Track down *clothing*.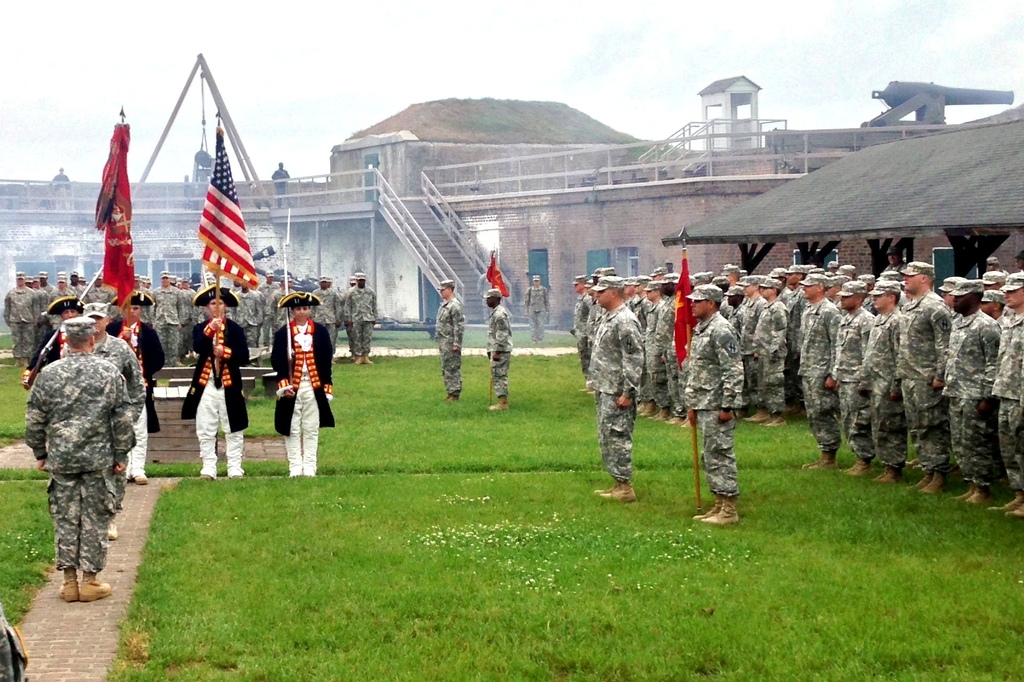
Tracked to region(640, 271, 673, 405).
